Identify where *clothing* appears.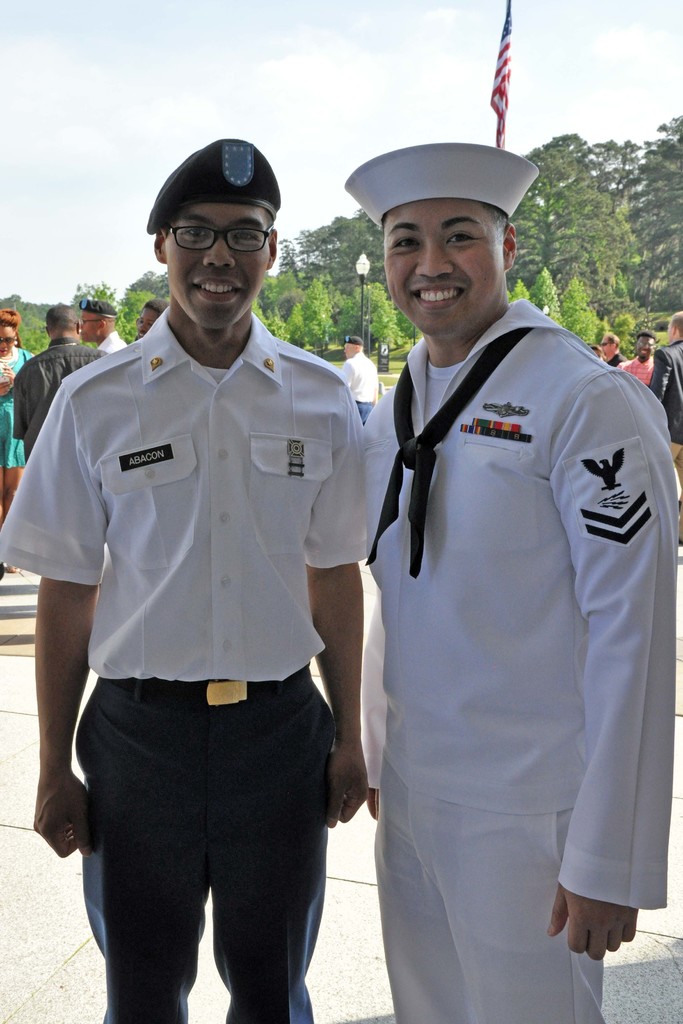
Appears at region(332, 354, 377, 426).
